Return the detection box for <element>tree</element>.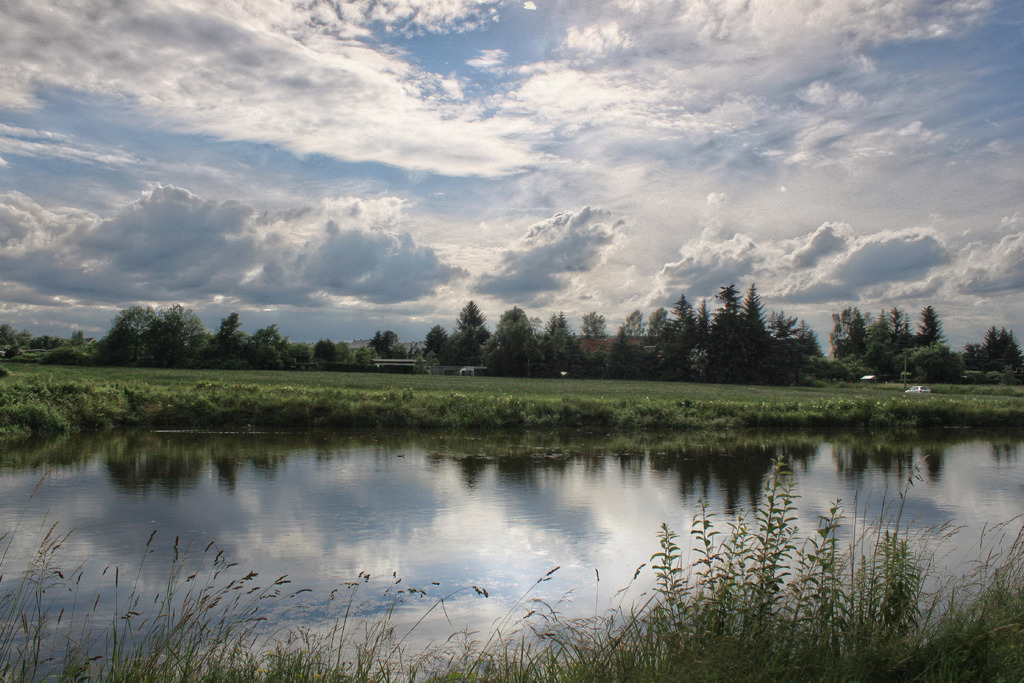
(710,279,745,334).
